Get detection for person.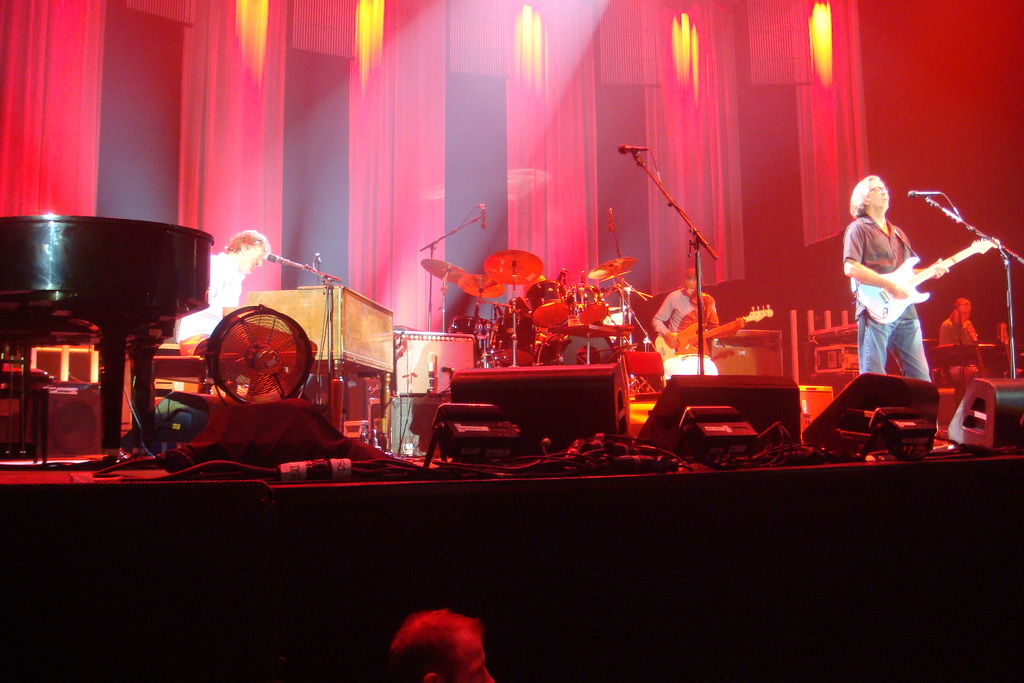
Detection: locate(171, 229, 272, 363).
